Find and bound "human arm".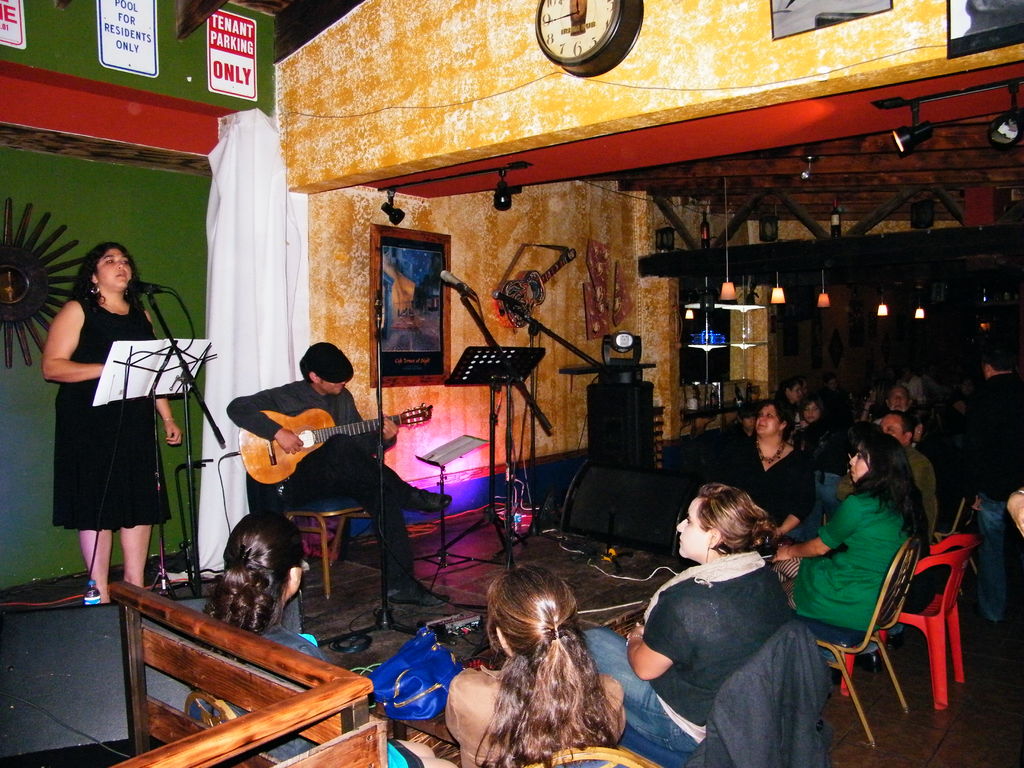
Bound: pyautogui.locateOnScreen(794, 409, 816, 438).
